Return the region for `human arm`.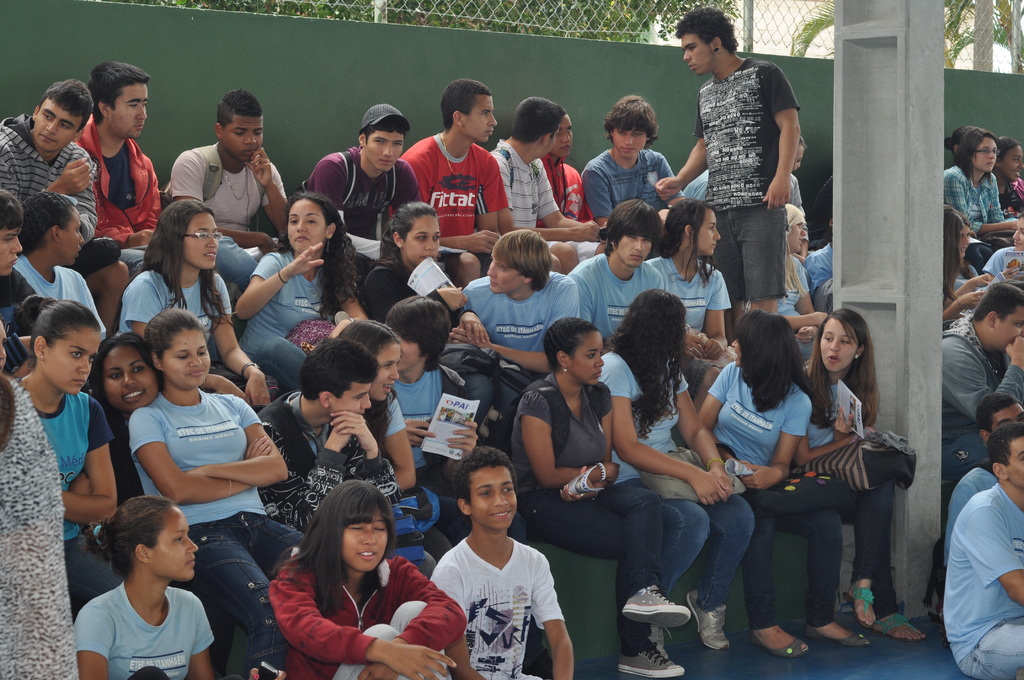
rect(366, 268, 470, 321).
